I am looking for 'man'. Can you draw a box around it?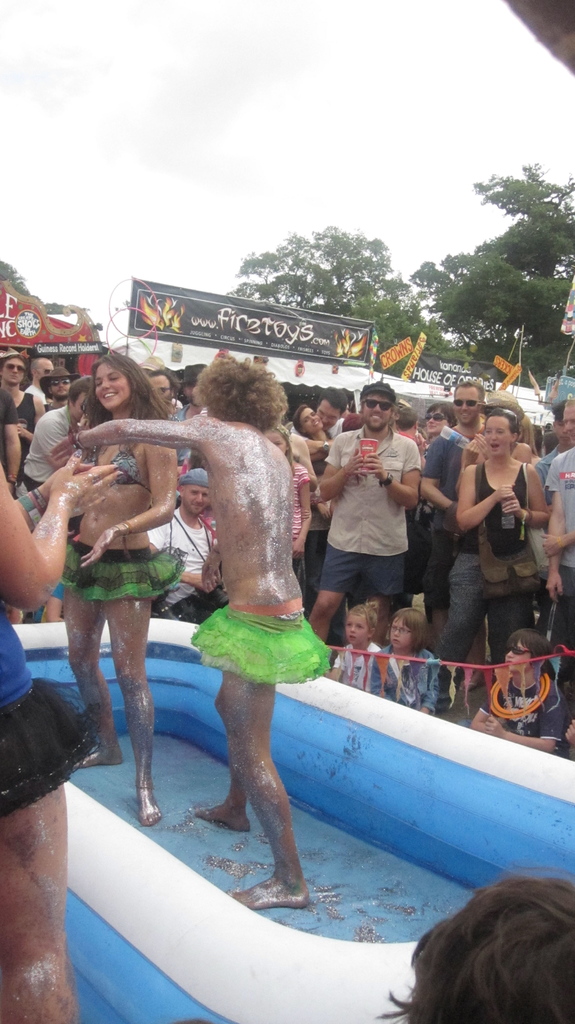
Sure, the bounding box is x1=420, y1=378, x2=488, y2=643.
